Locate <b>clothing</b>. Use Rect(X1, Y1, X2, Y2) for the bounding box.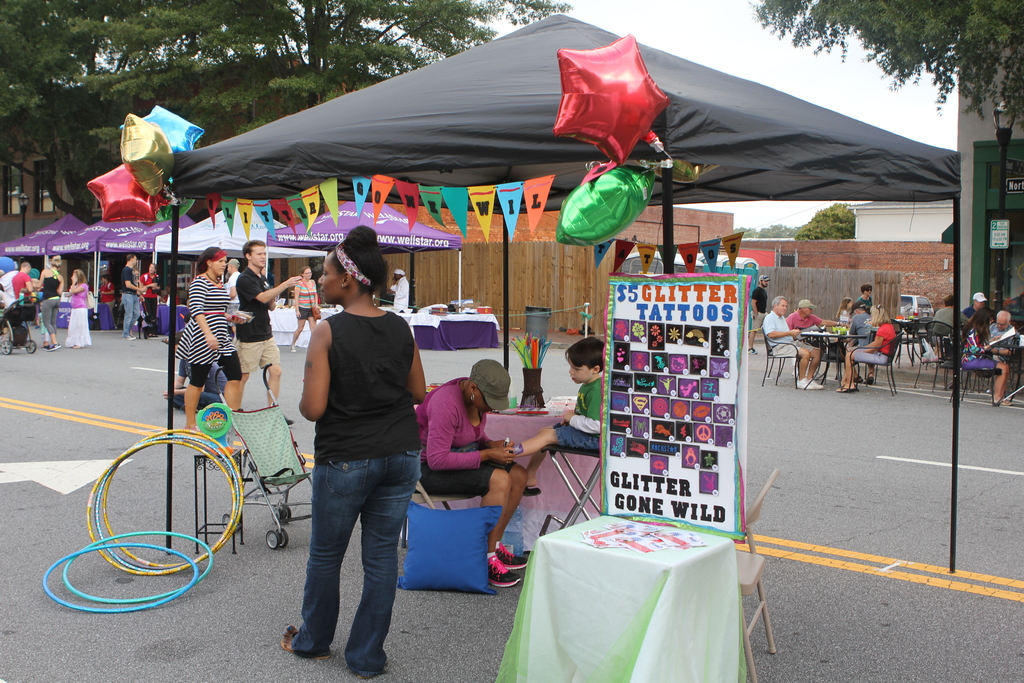
Rect(391, 277, 408, 309).
